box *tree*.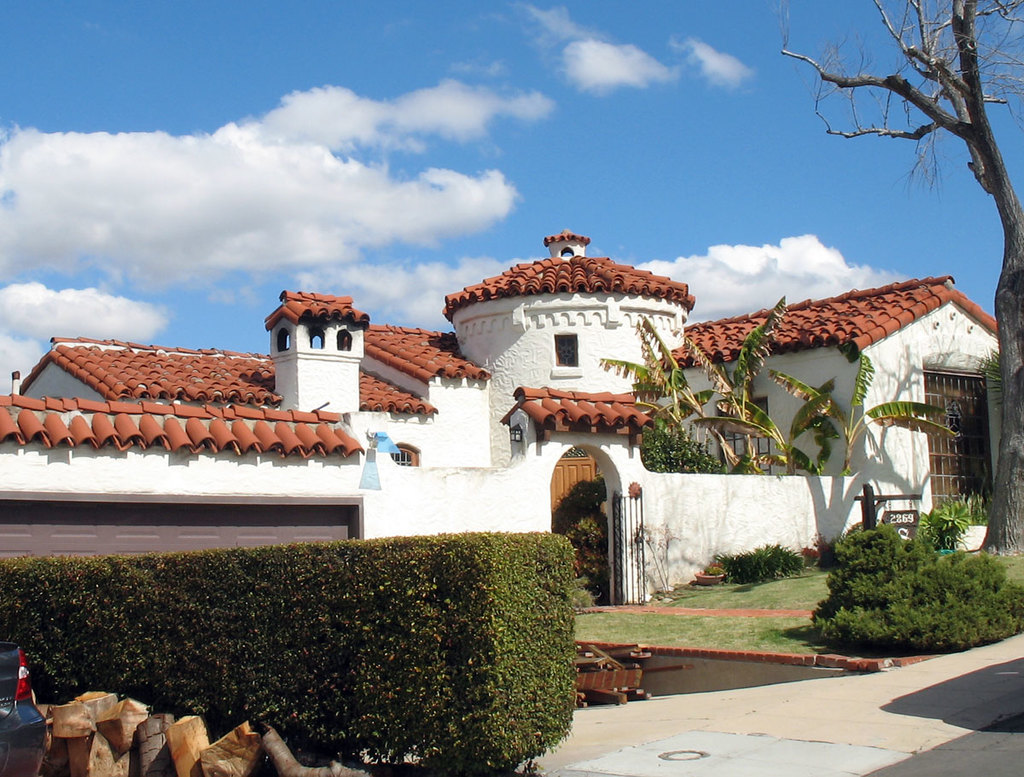
x1=778, y1=0, x2=1023, y2=559.
